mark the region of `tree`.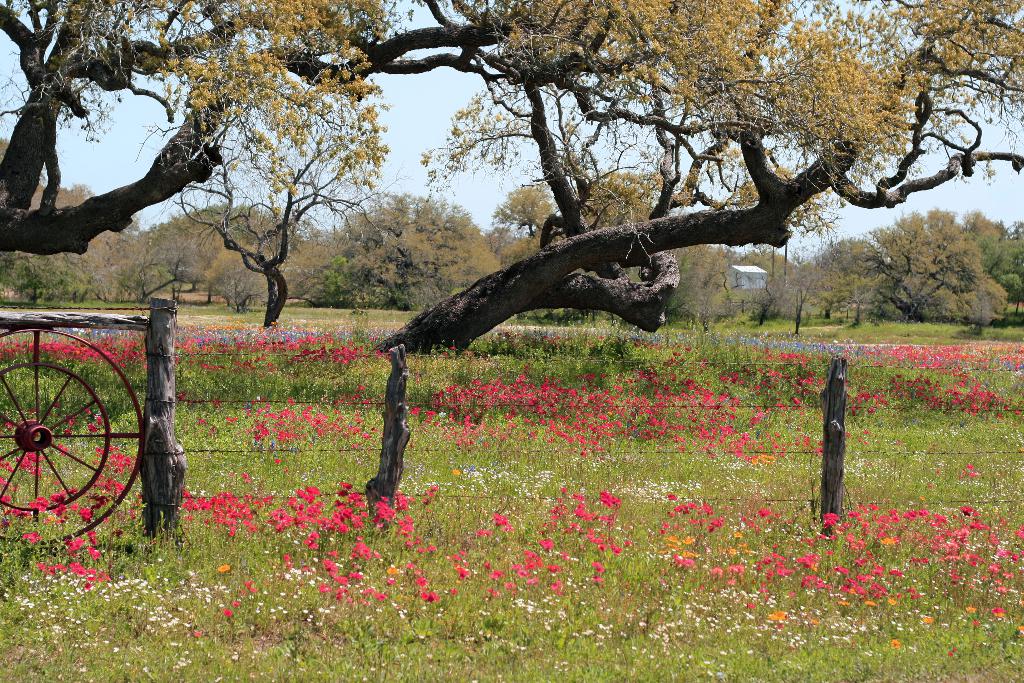
Region: detection(845, 204, 1011, 336).
